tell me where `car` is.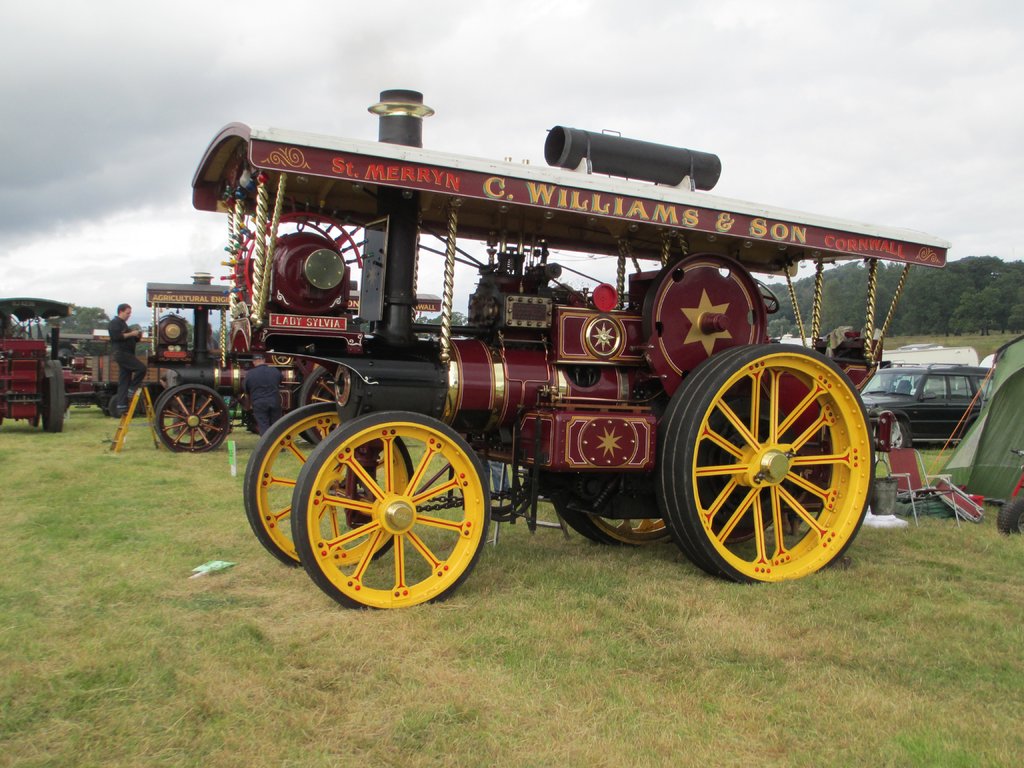
`car` is at bbox(856, 356, 996, 449).
